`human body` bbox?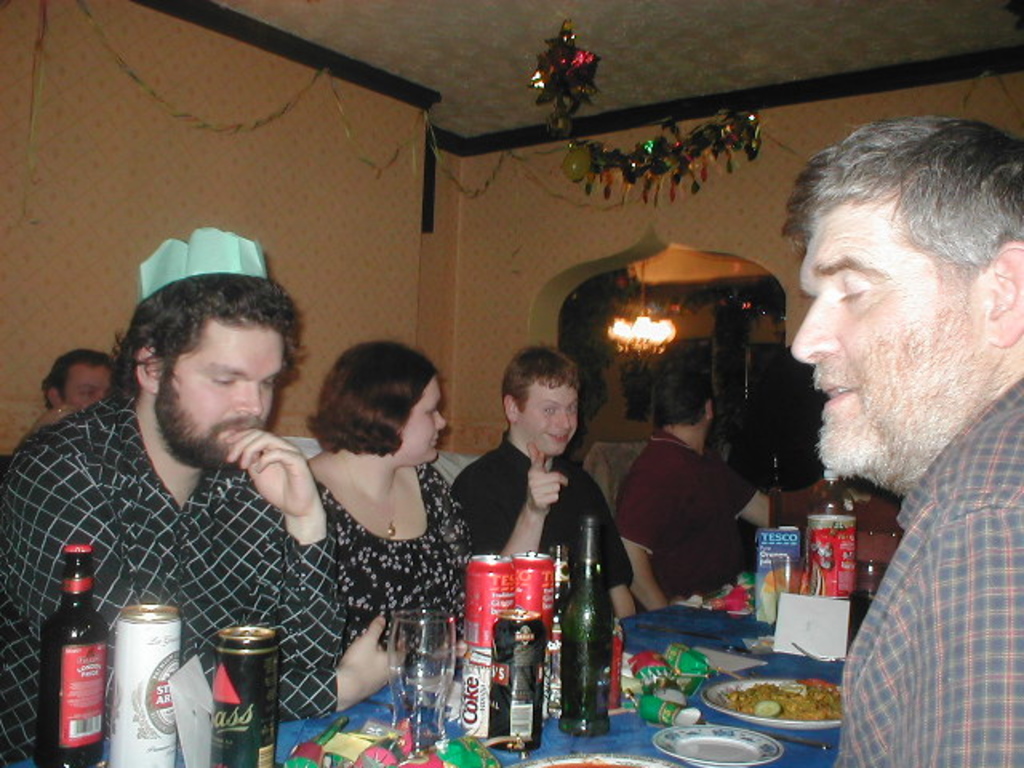
crop(590, 376, 770, 610)
